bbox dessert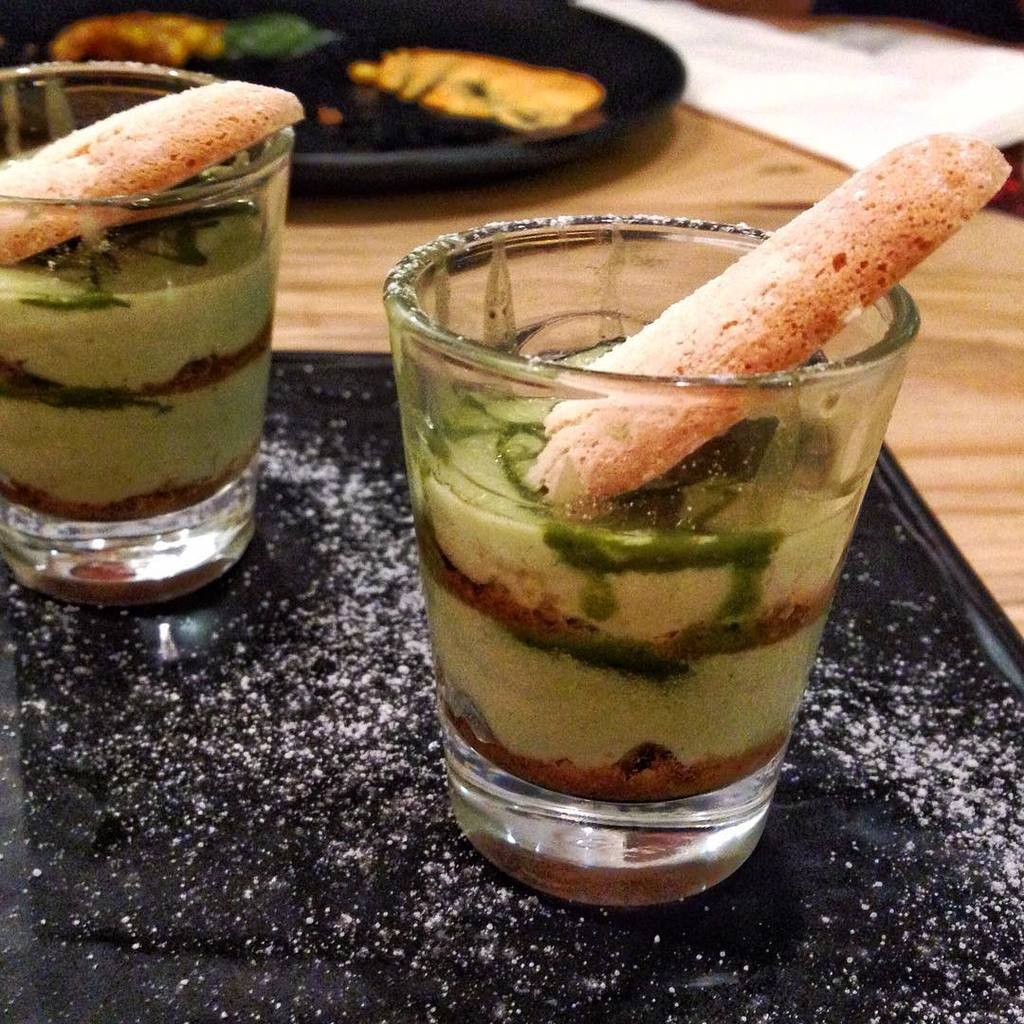
403, 134, 1014, 802
